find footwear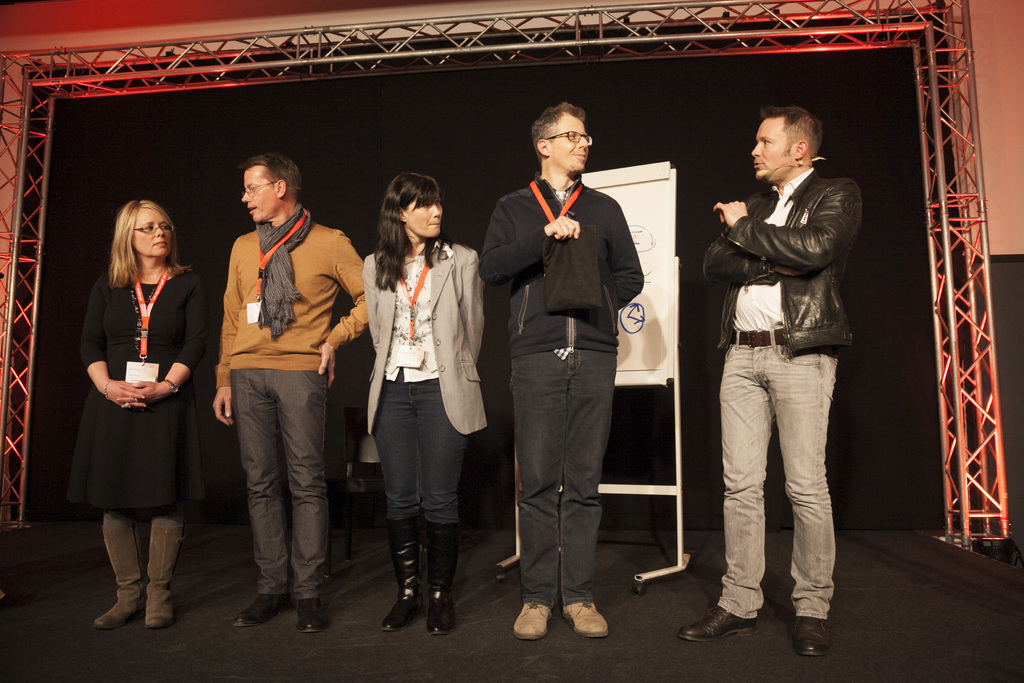
l=97, t=526, r=147, b=629
